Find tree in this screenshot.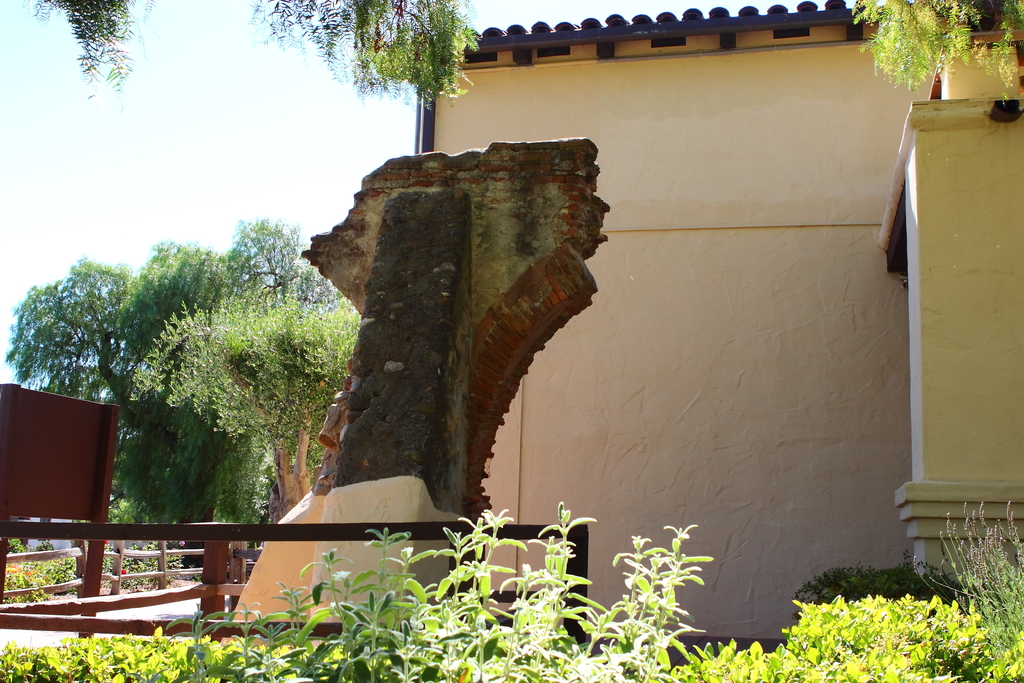
The bounding box for tree is rect(41, 203, 337, 541).
